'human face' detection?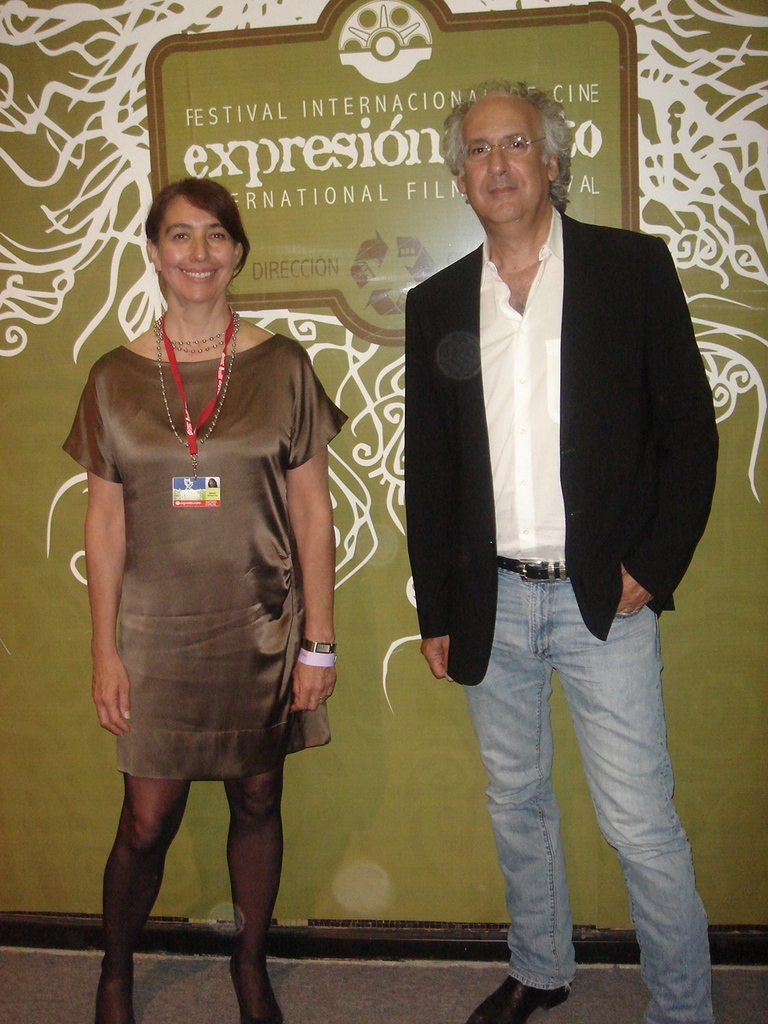
detection(152, 191, 235, 299)
